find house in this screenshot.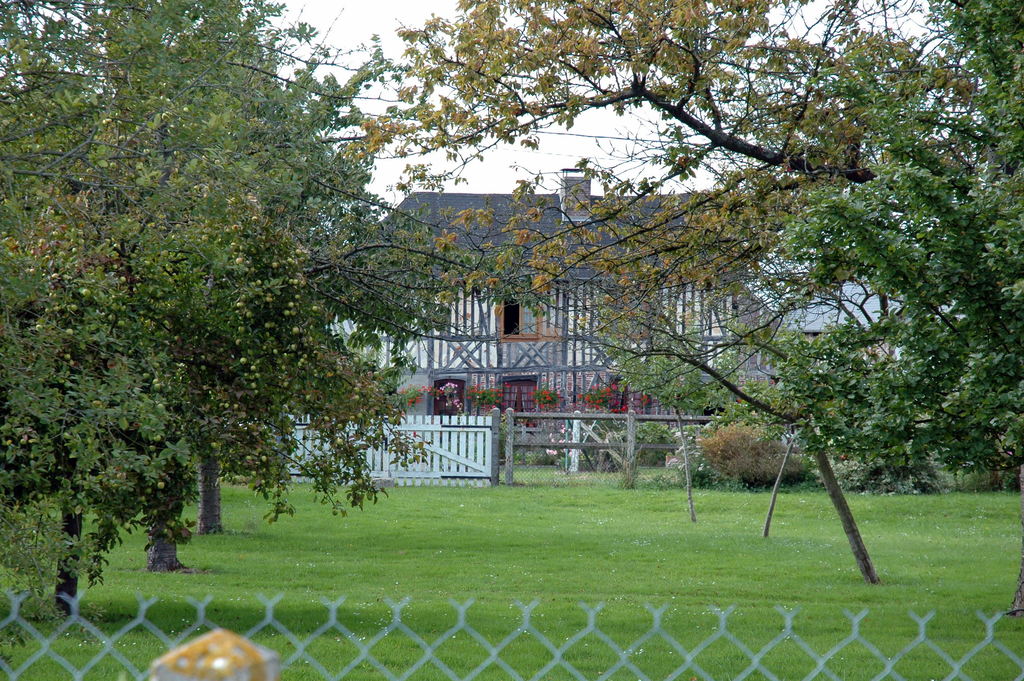
The bounding box for house is locate(350, 249, 715, 486).
